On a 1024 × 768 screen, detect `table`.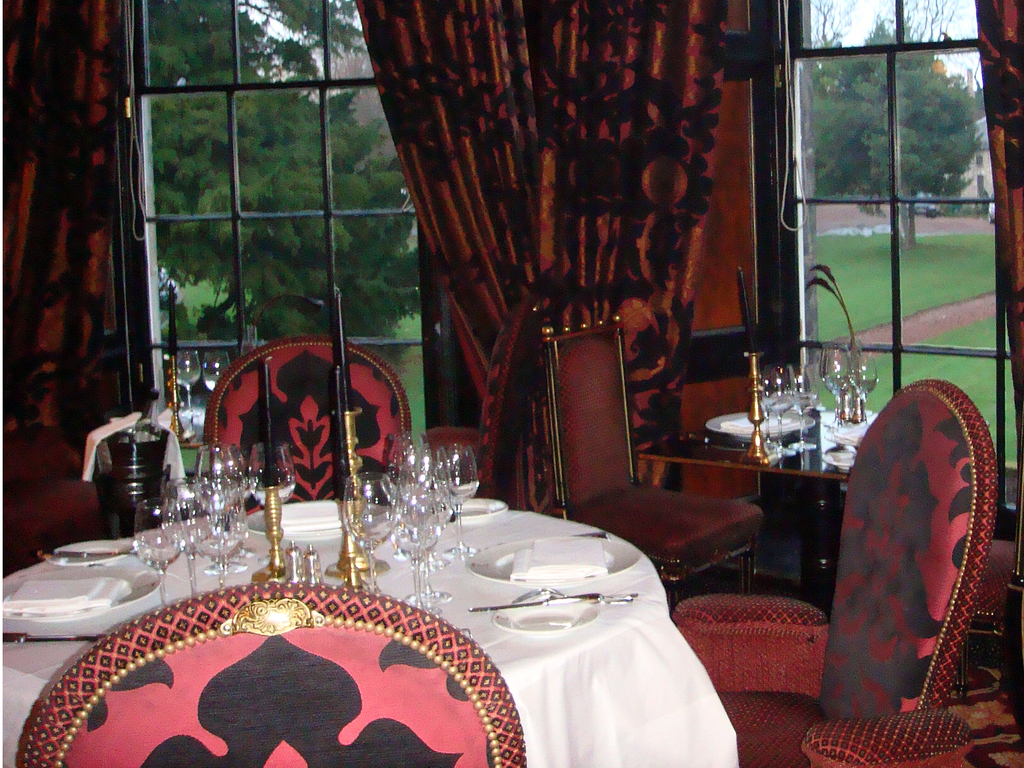
<bbox>645, 398, 884, 593</bbox>.
